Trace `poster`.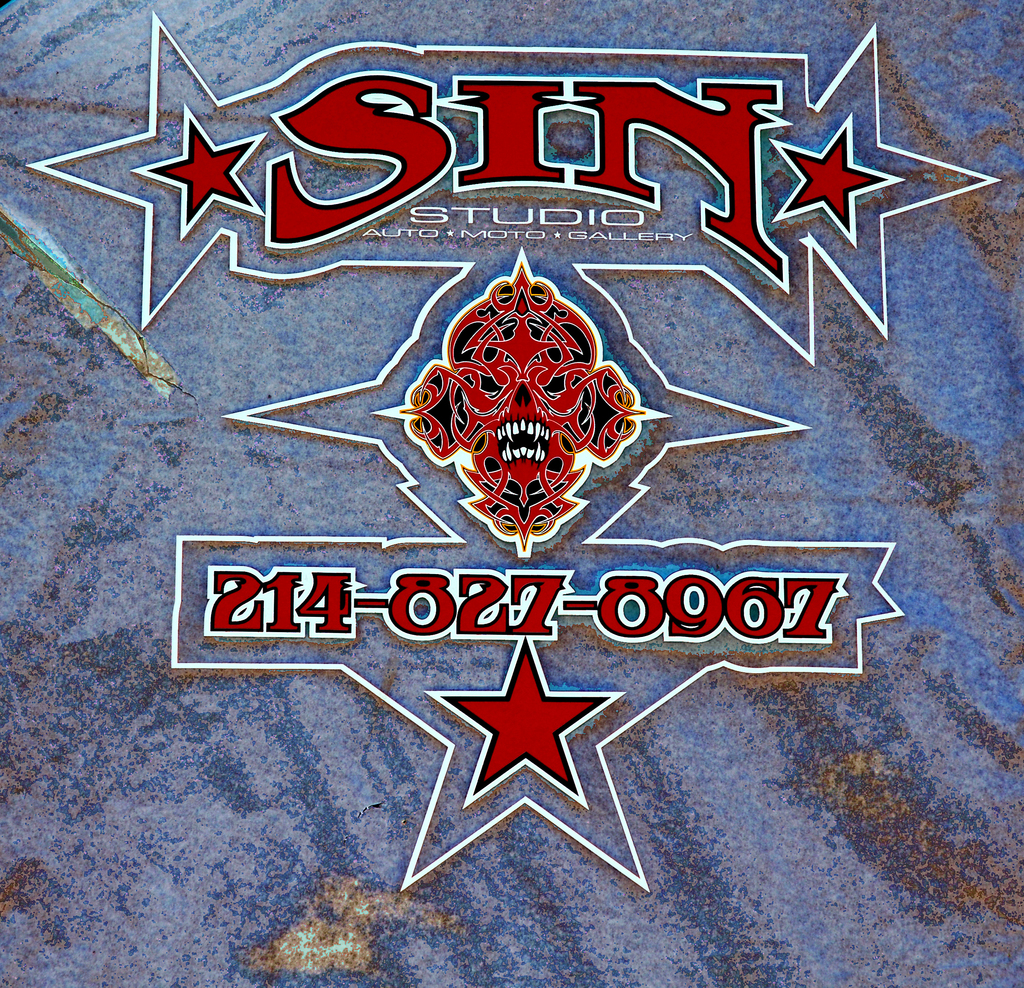
Traced to 0/0/1023/984.
